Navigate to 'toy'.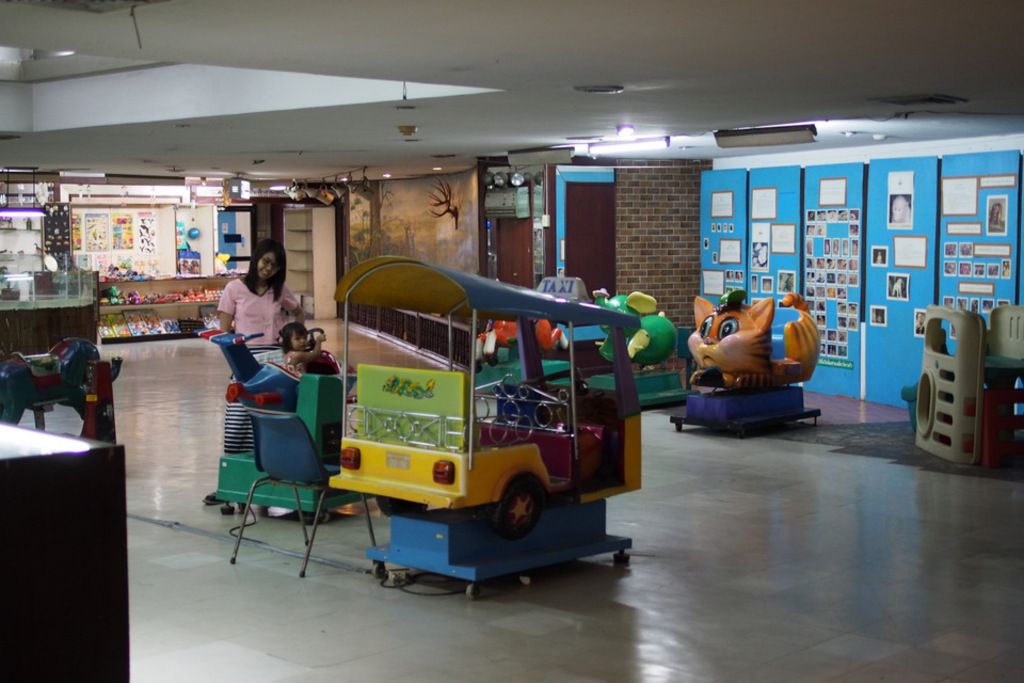
Navigation target: {"left": 684, "top": 297, "right": 820, "bottom": 431}.
